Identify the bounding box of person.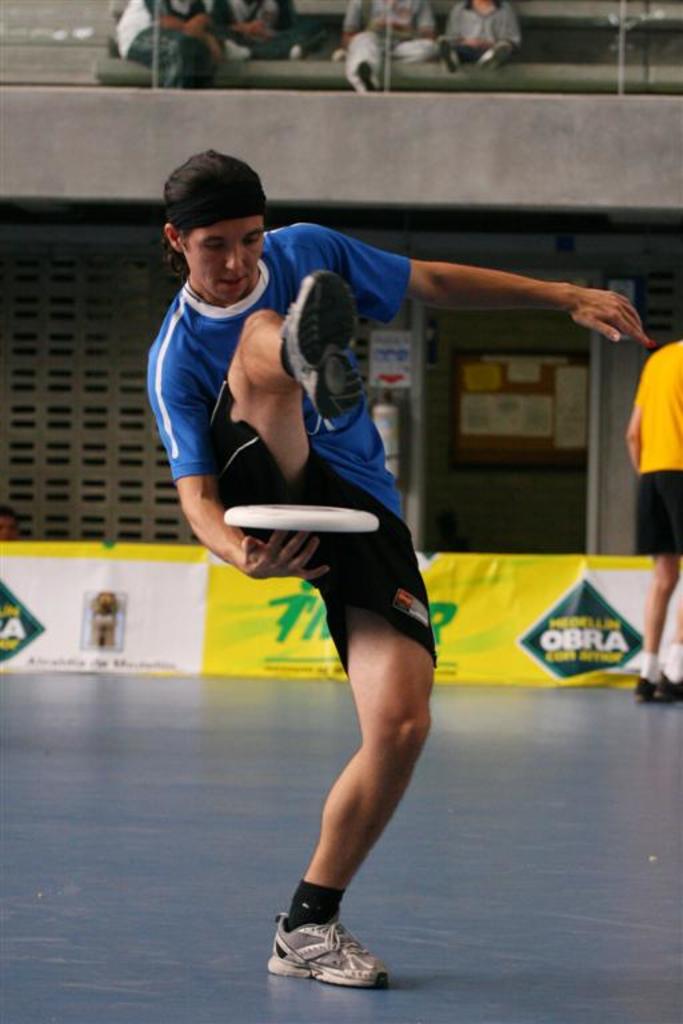
x1=618 y1=331 x2=682 y2=697.
